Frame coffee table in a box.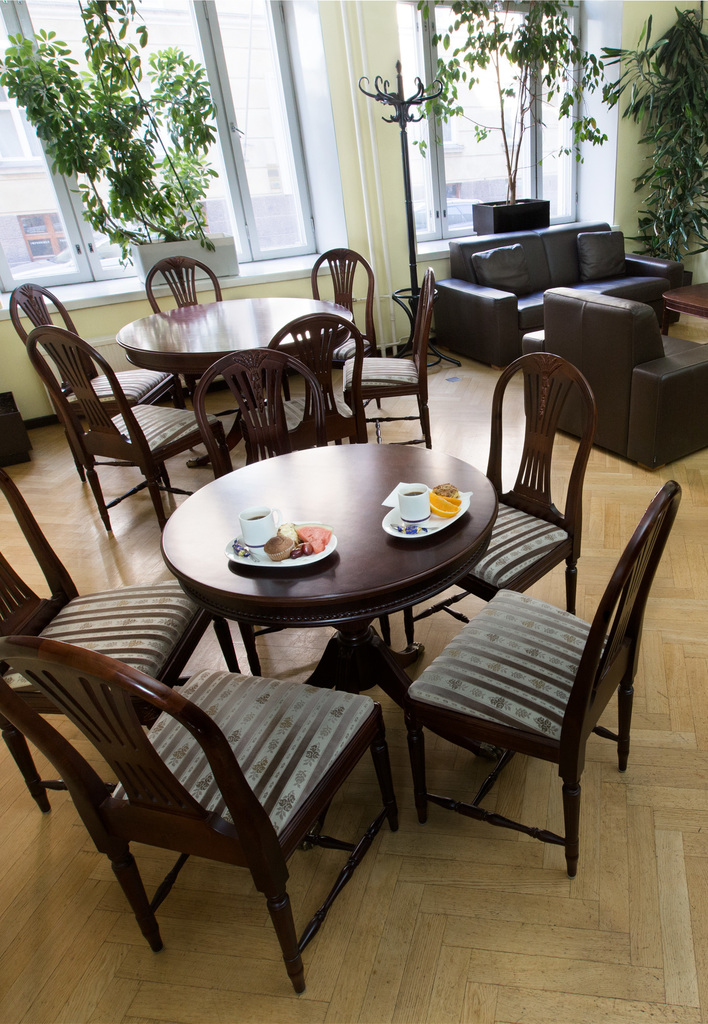
112,296,358,431.
